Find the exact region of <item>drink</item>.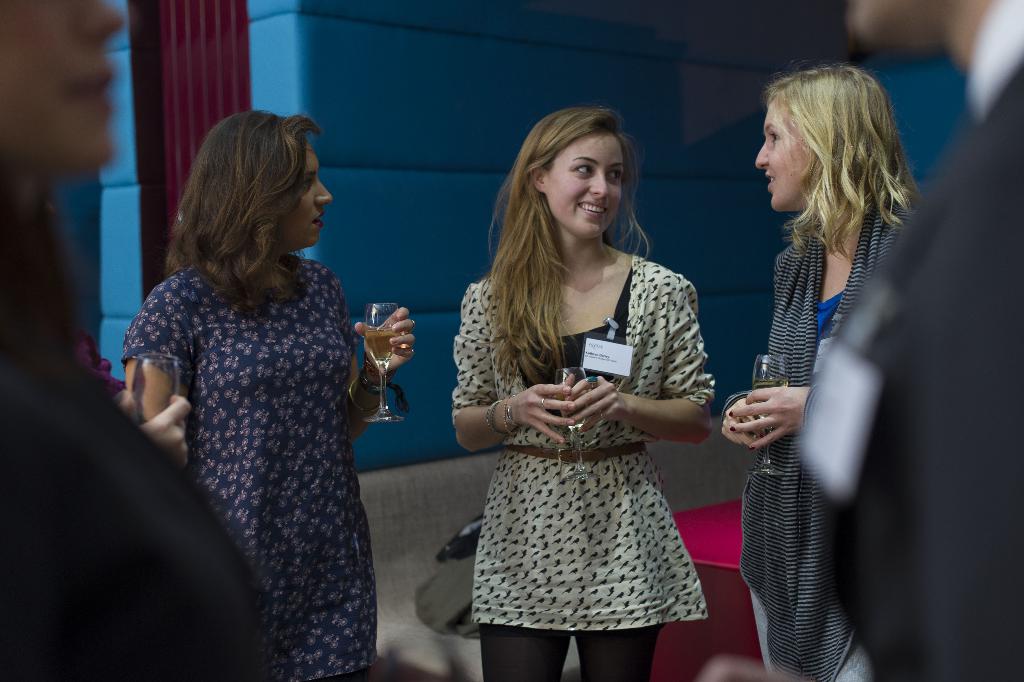
Exact region: Rect(749, 379, 789, 387).
